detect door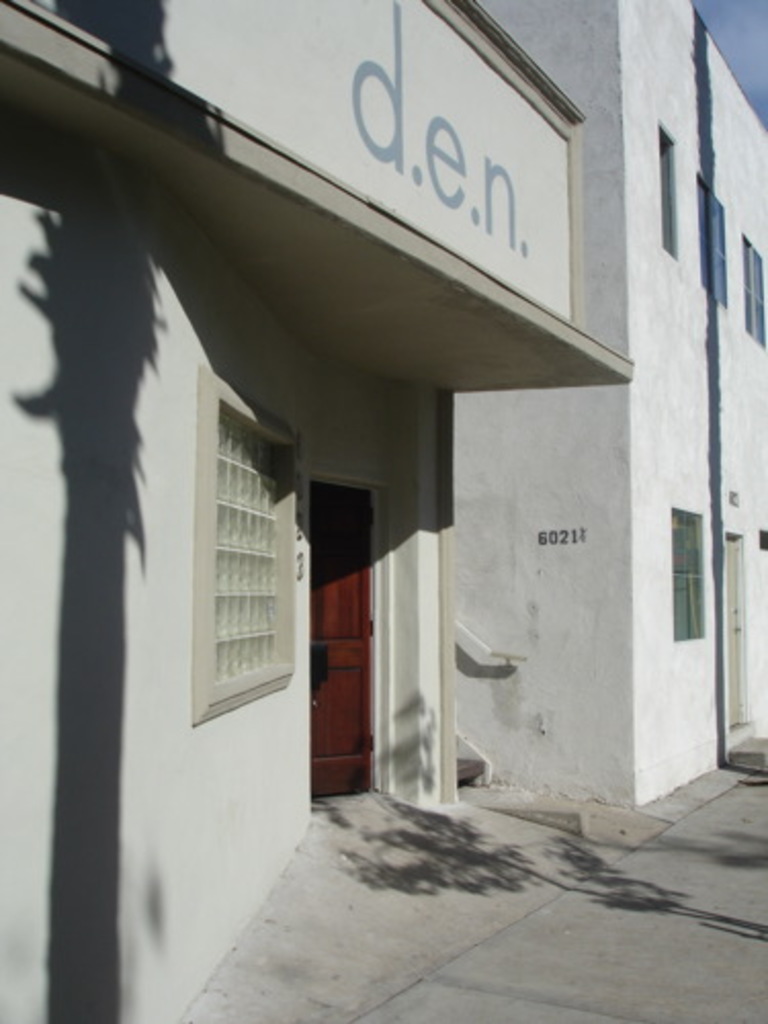
313 475 375 795
